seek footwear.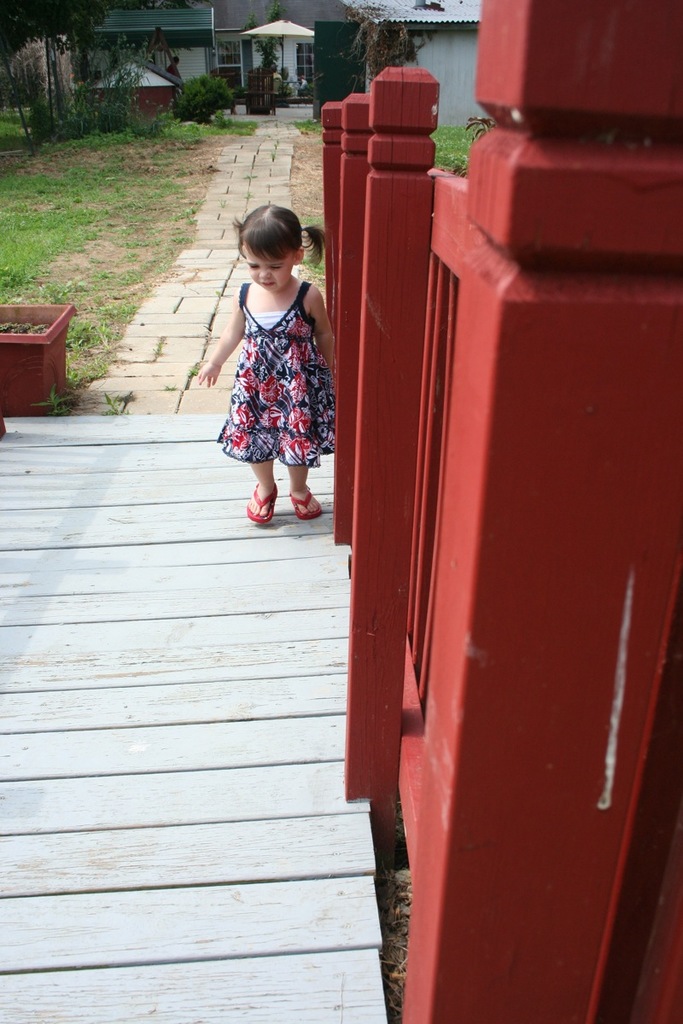
Rect(248, 480, 277, 524).
